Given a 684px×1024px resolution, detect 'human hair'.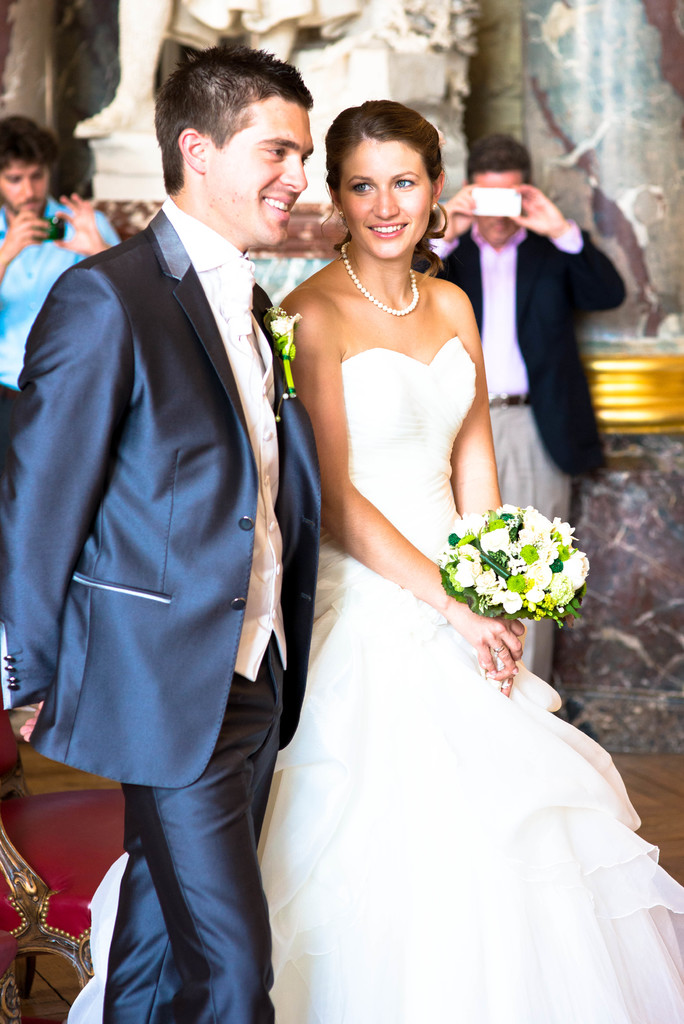
bbox=(320, 98, 450, 288).
